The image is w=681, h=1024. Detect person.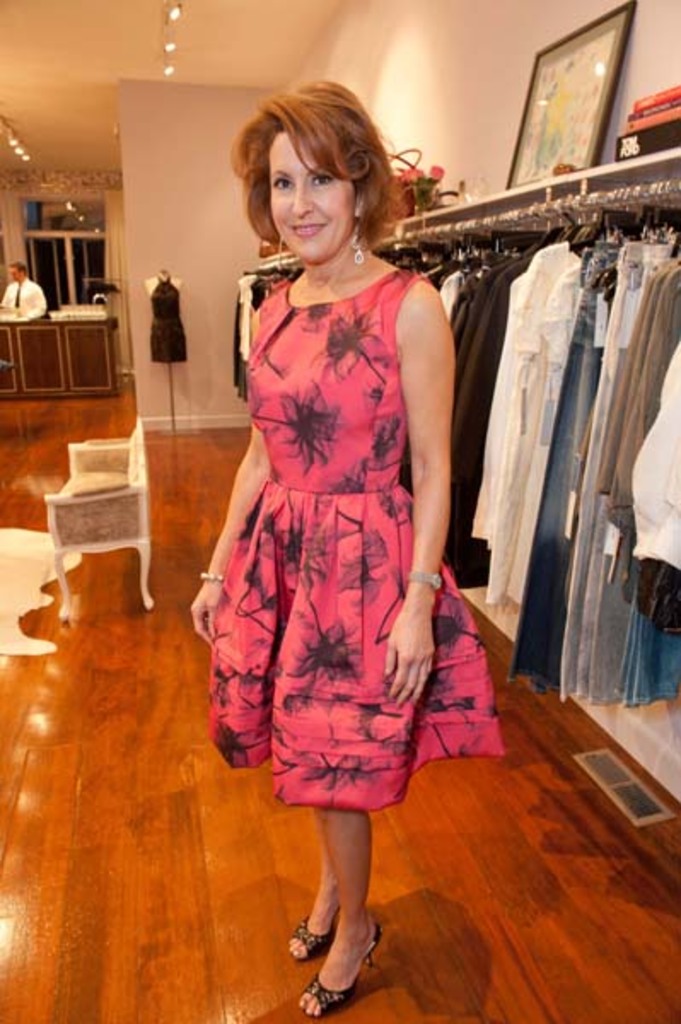
Detection: 186,80,514,1019.
